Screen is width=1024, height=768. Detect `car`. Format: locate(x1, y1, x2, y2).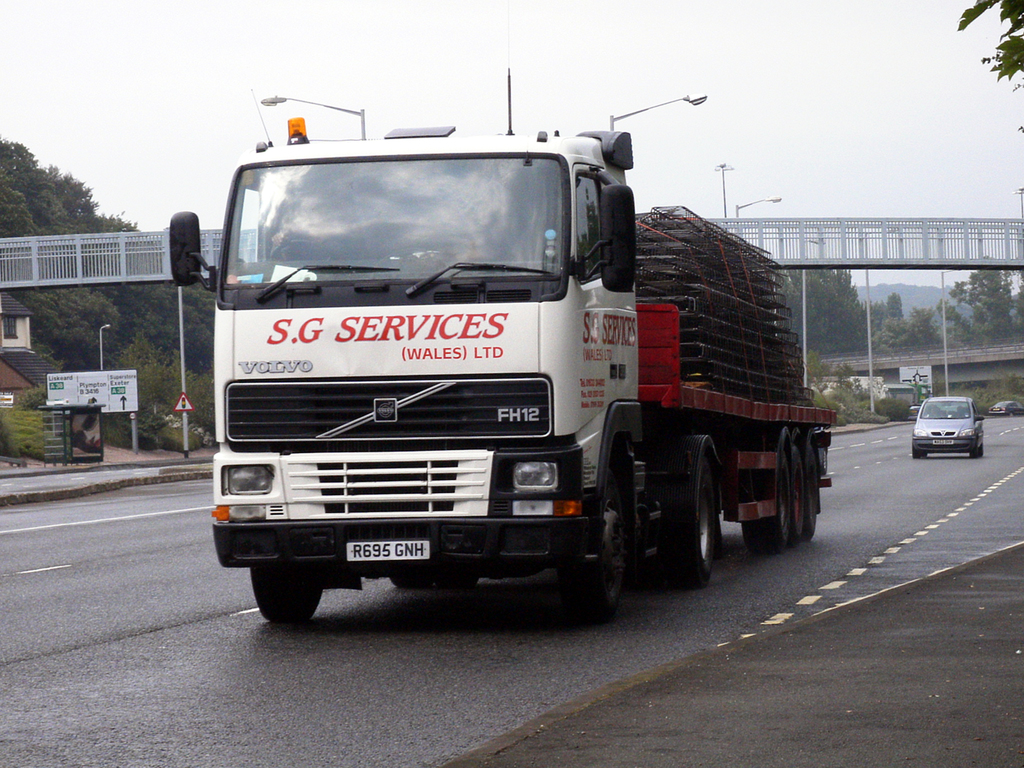
locate(880, 383, 925, 410).
